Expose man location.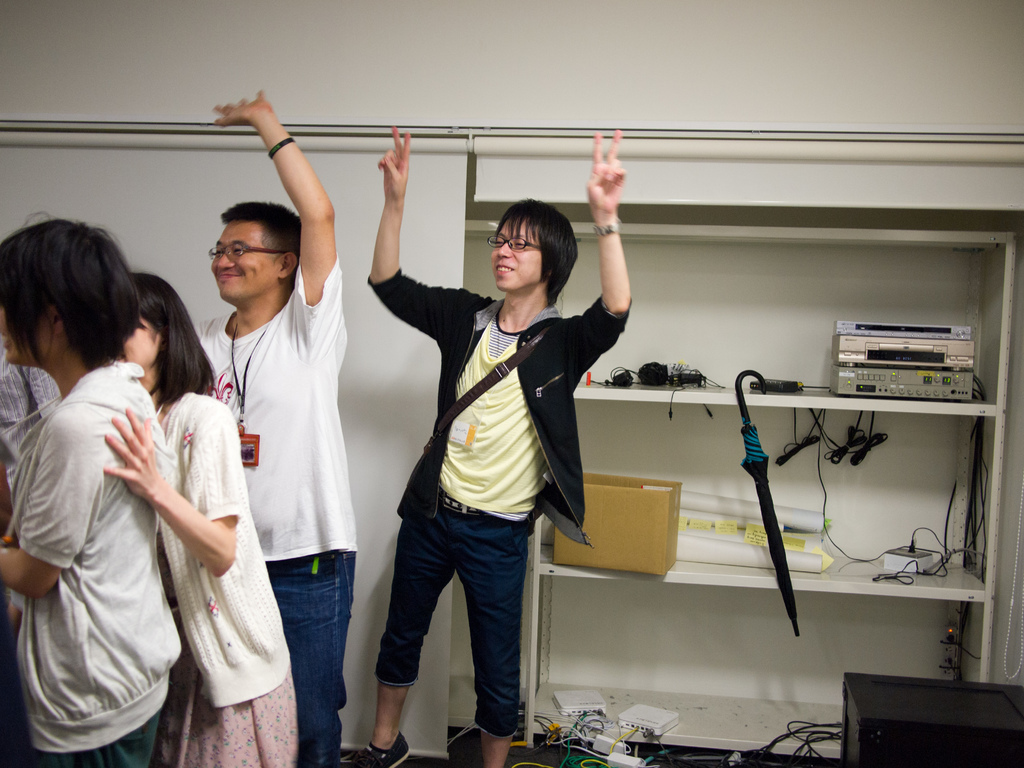
Exposed at locate(335, 125, 629, 767).
